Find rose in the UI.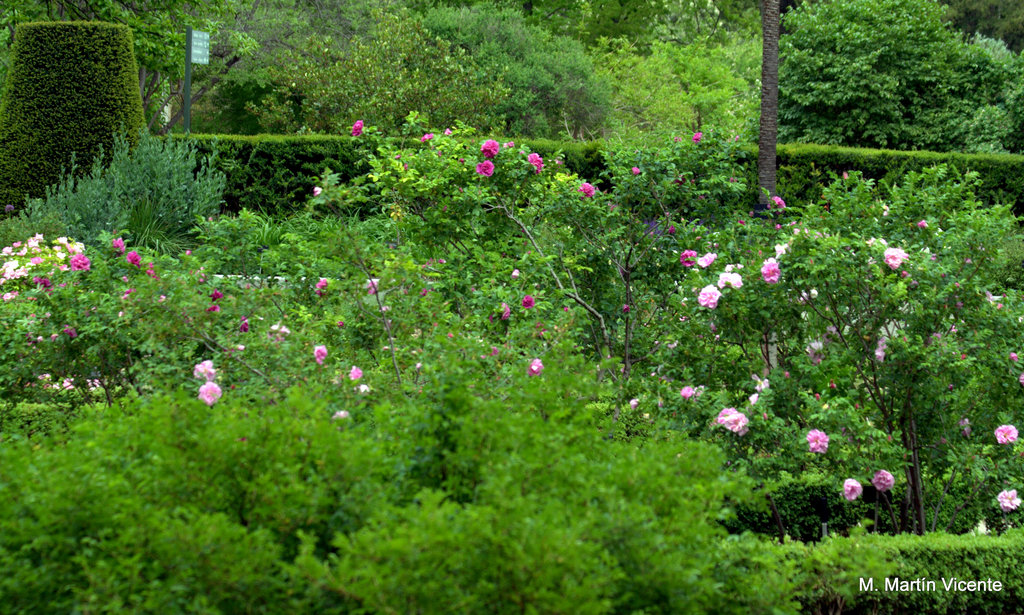
UI element at region(311, 184, 322, 196).
